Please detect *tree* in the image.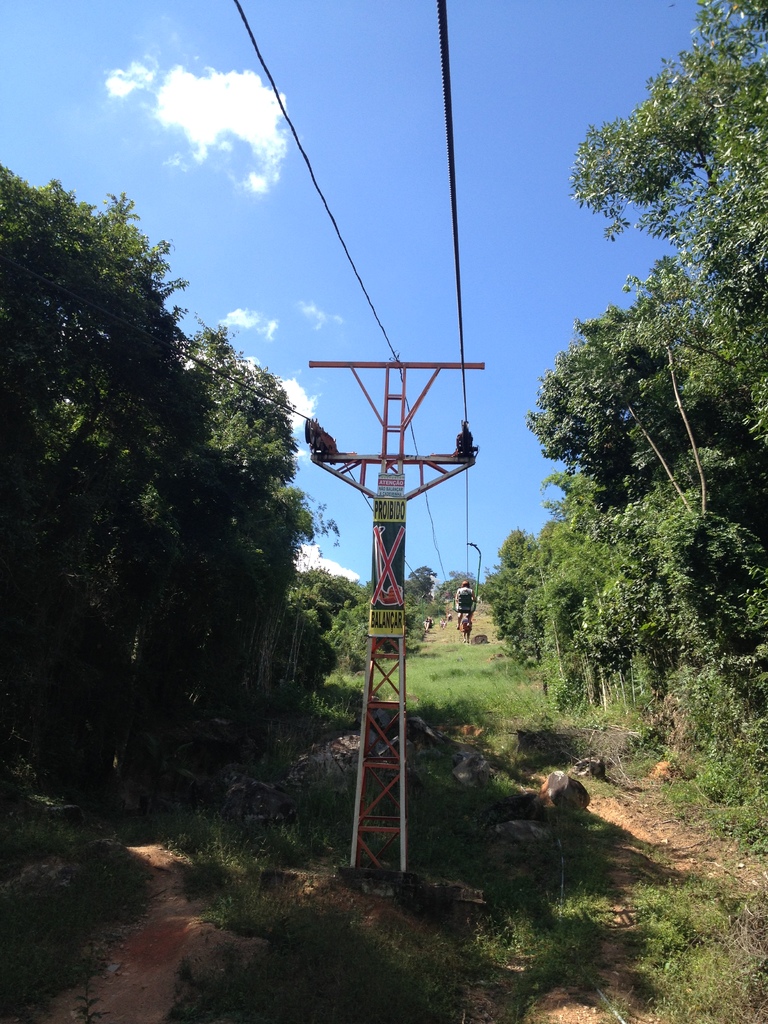
region(608, 252, 767, 642).
